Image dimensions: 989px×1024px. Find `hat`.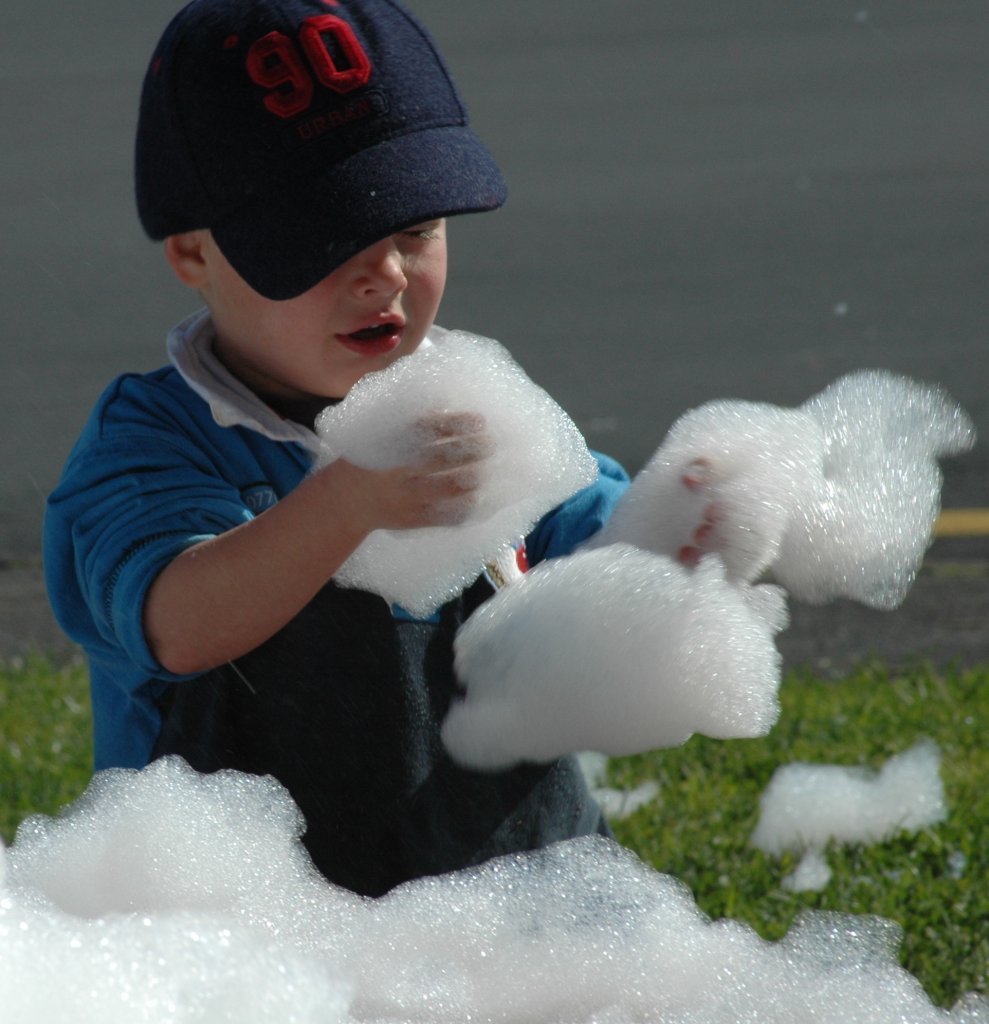
bbox=(135, 0, 511, 301).
